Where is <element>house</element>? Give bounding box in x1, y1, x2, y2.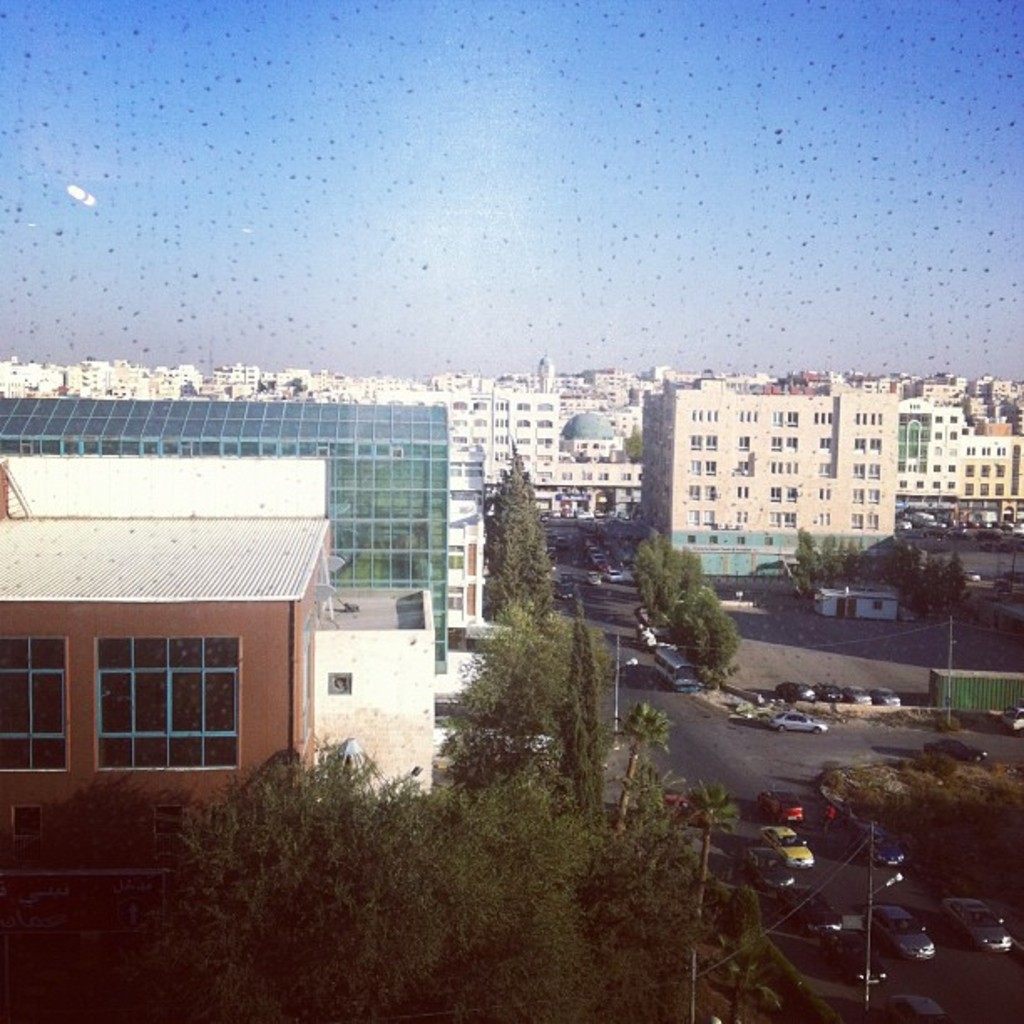
641, 365, 674, 403.
